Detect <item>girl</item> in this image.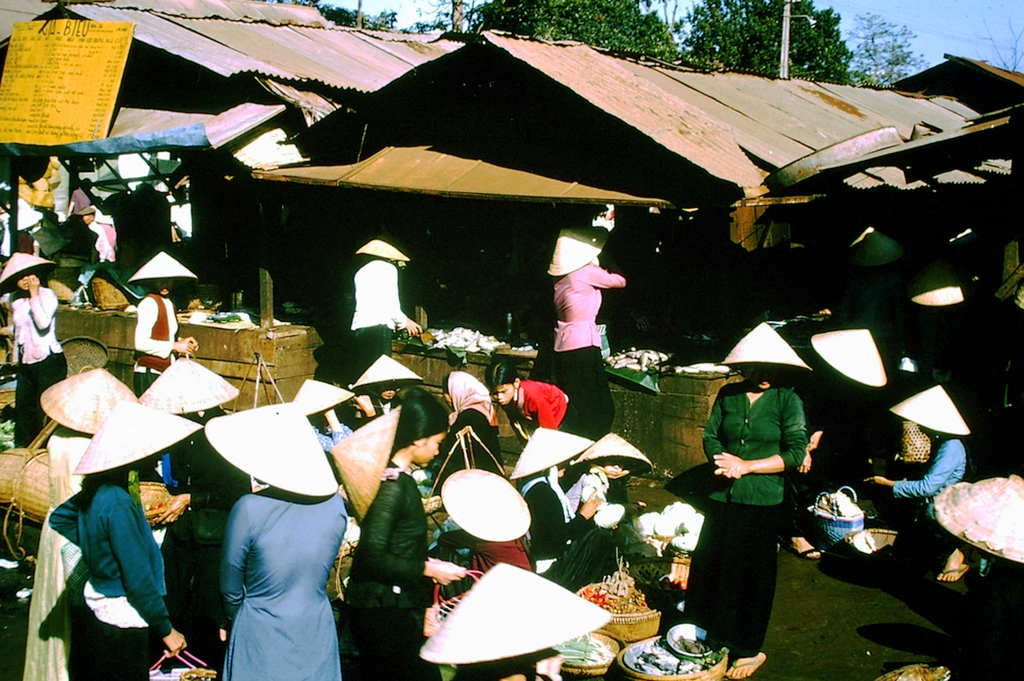
Detection: 203,398,332,680.
